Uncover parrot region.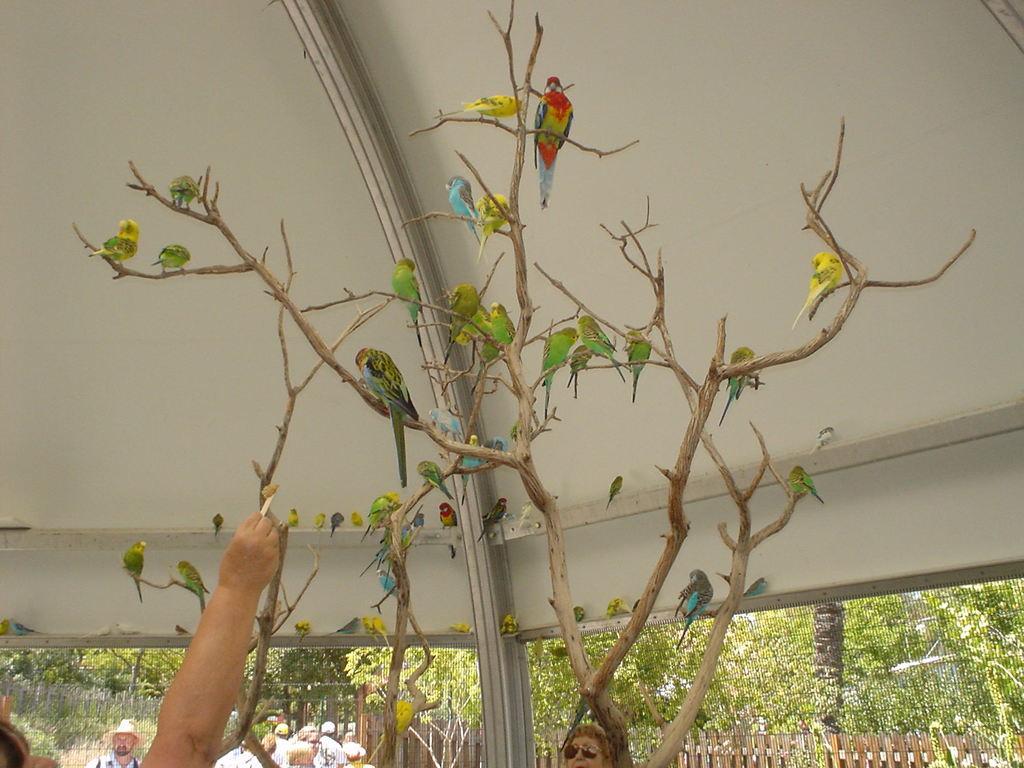
Uncovered: [x1=351, y1=503, x2=422, y2=582].
